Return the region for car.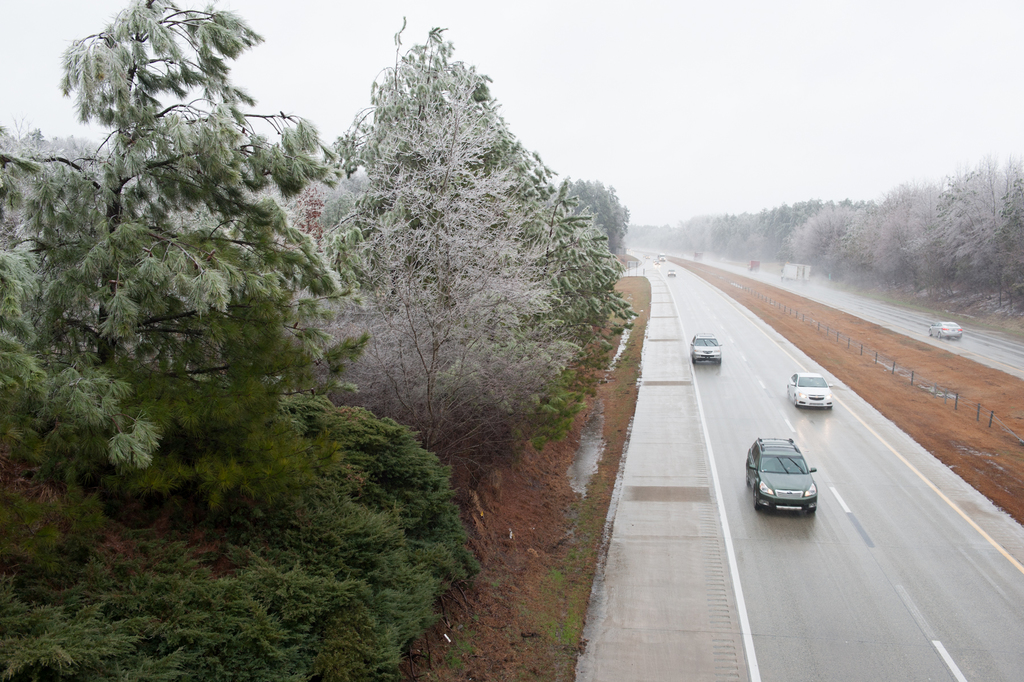
{"x1": 666, "y1": 269, "x2": 675, "y2": 276}.
